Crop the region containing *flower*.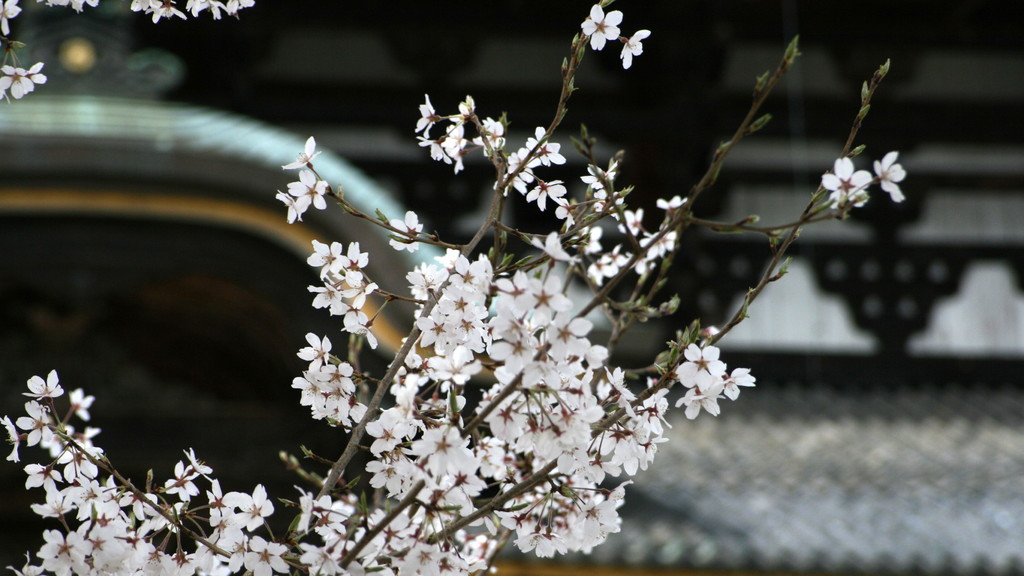
Crop region: x1=276, y1=189, x2=305, y2=228.
